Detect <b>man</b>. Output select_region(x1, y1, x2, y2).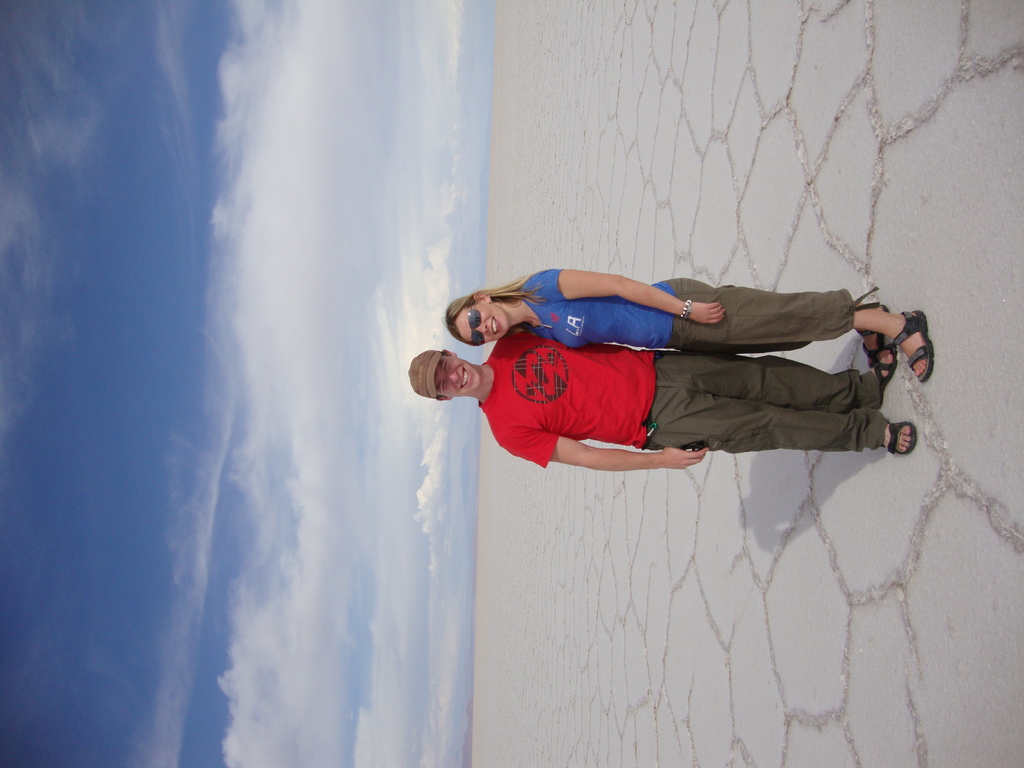
select_region(407, 324, 922, 471).
